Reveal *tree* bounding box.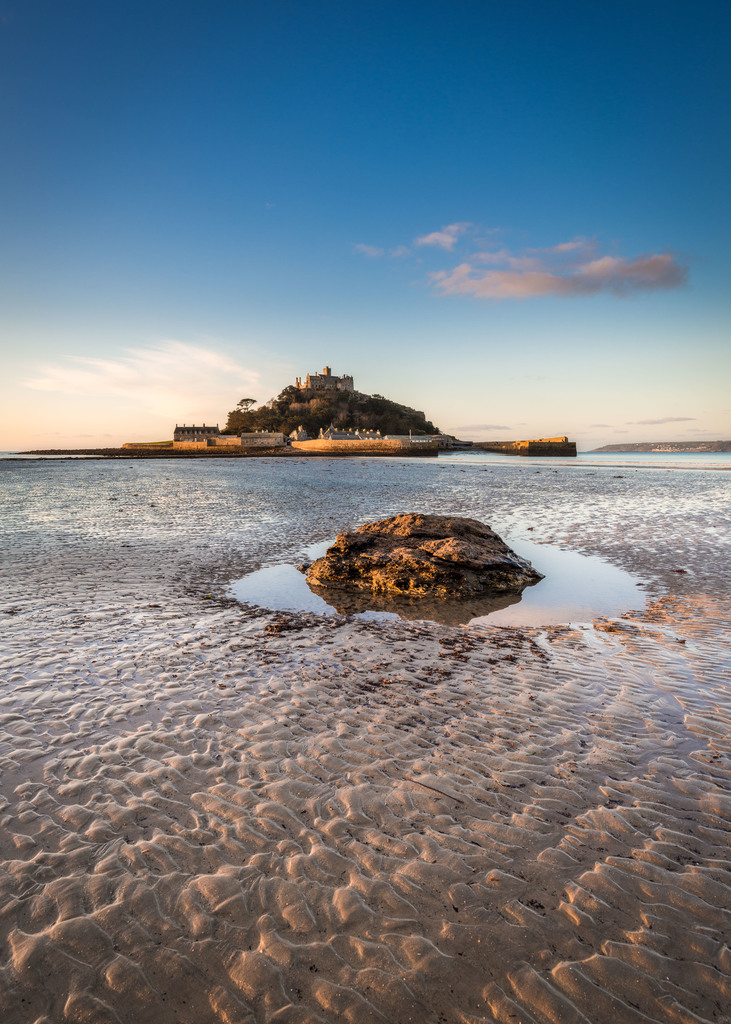
Revealed: <region>234, 396, 262, 413</region>.
